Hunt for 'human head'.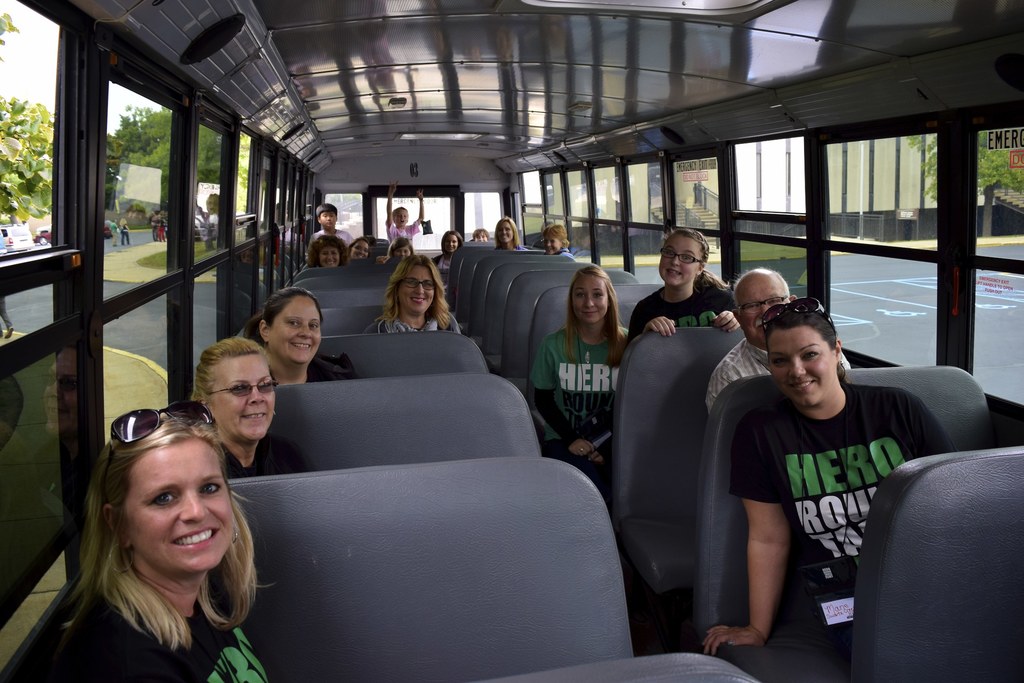
Hunted down at box(207, 193, 218, 215).
